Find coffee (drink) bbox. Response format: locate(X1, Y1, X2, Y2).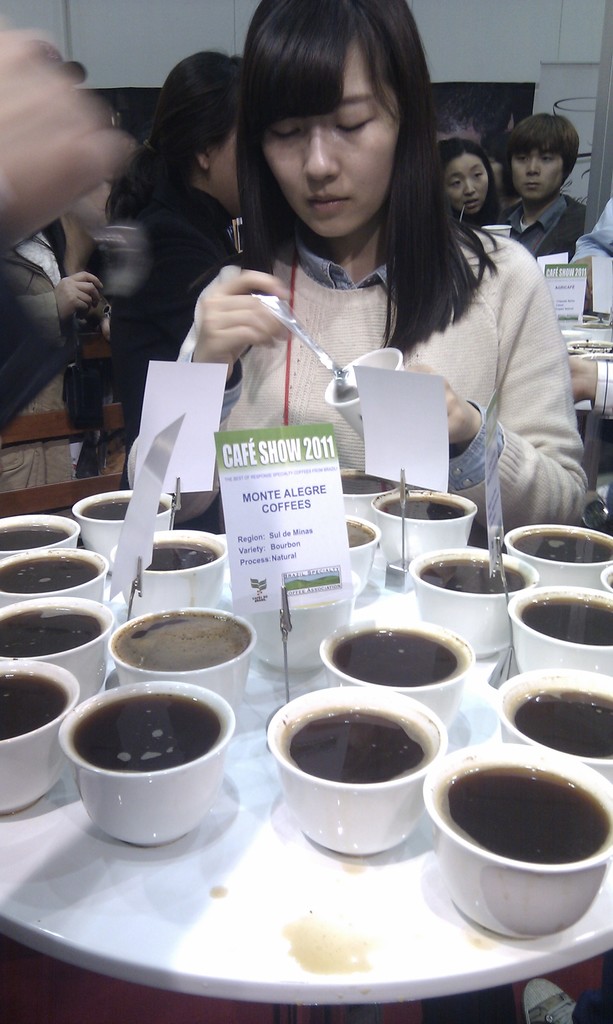
locate(379, 488, 458, 519).
